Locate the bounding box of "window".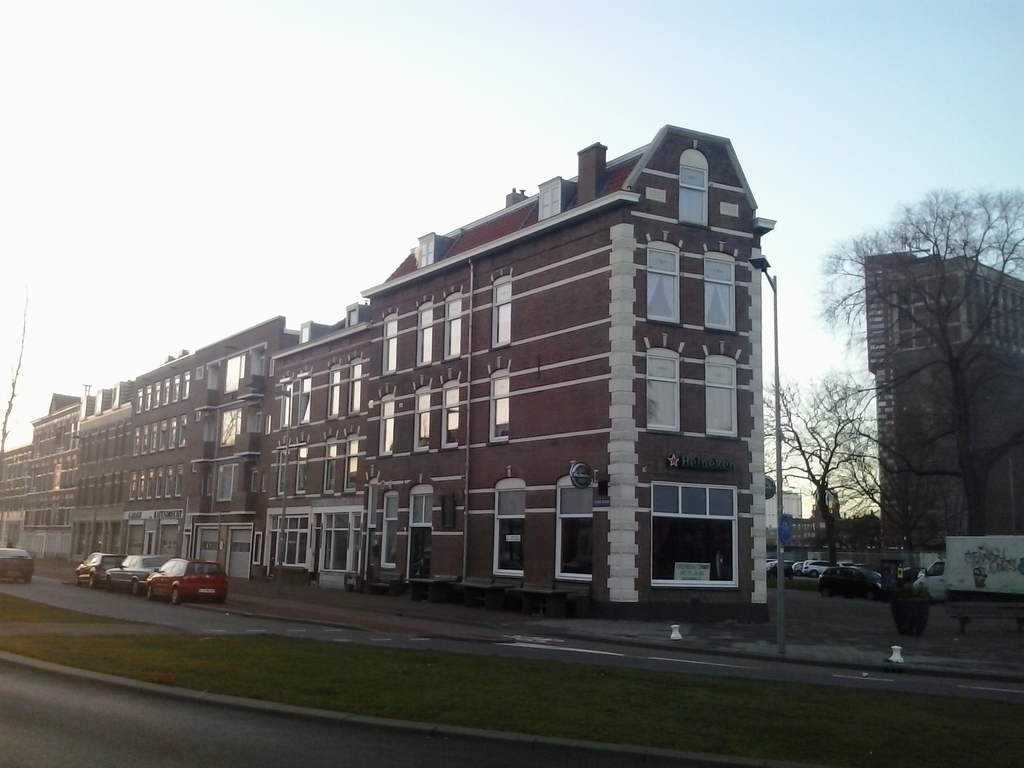
Bounding box: [497, 478, 527, 573].
